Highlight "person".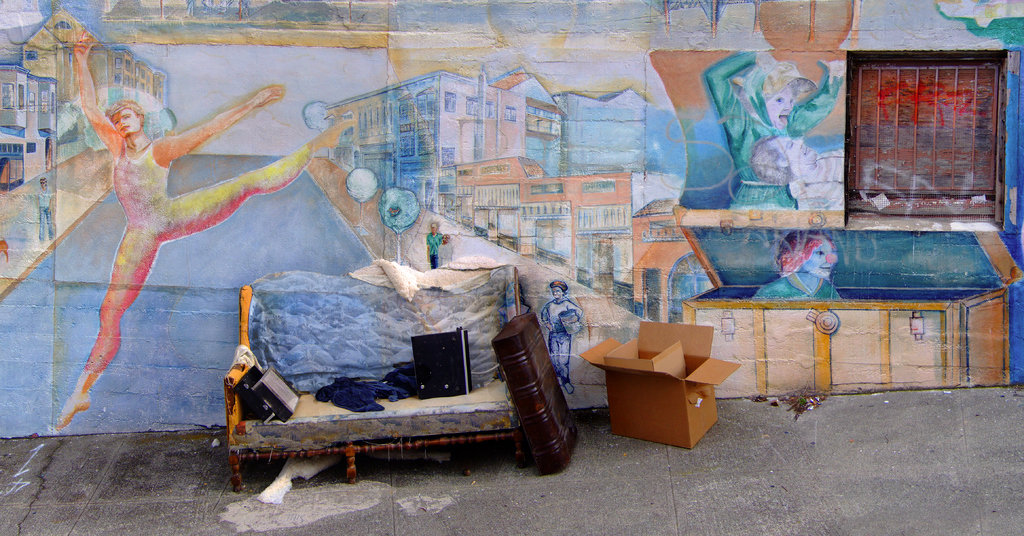
Highlighted region: [539, 278, 584, 374].
